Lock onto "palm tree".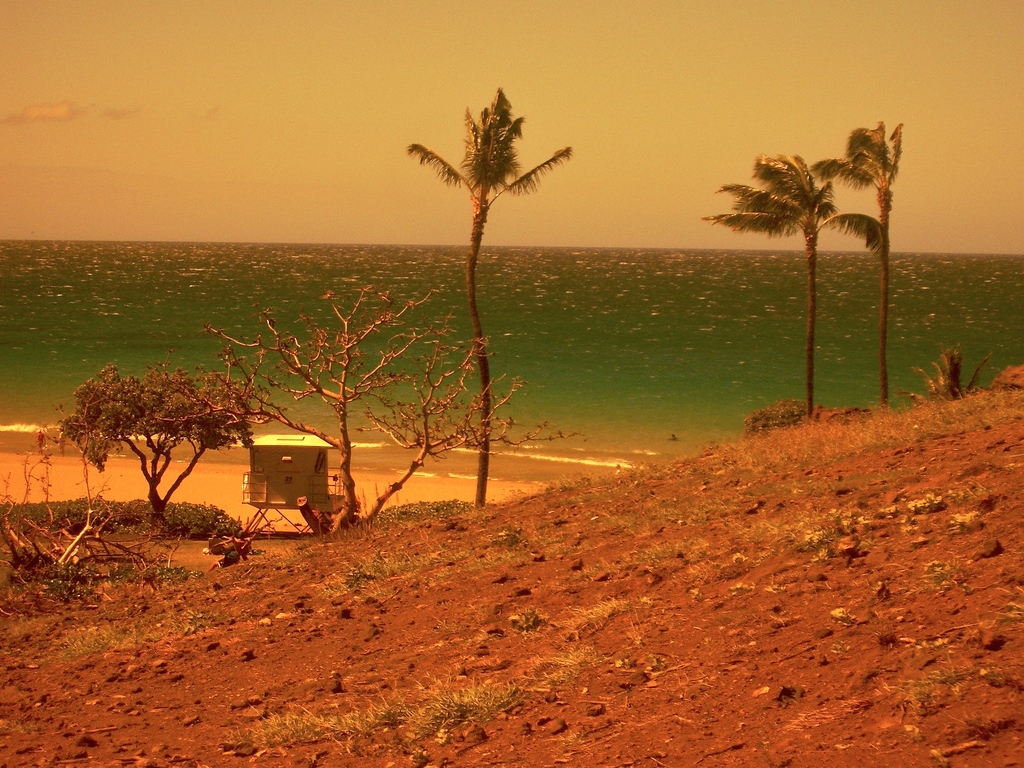
Locked: {"x1": 698, "y1": 149, "x2": 841, "y2": 424}.
